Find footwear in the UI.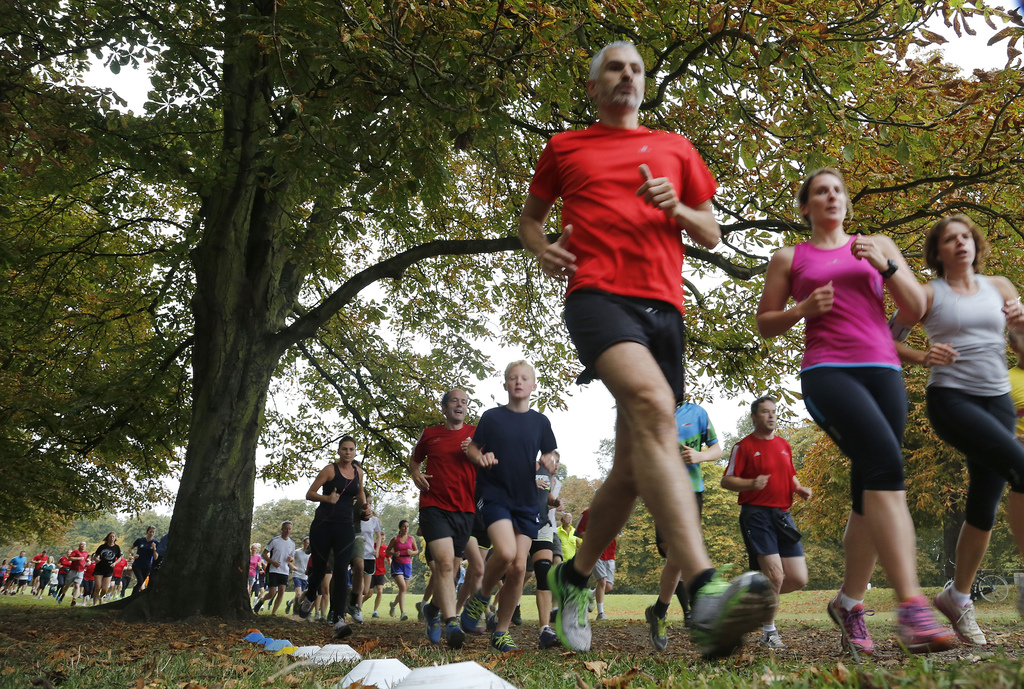
UI element at region(387, 595, 396, 617).
